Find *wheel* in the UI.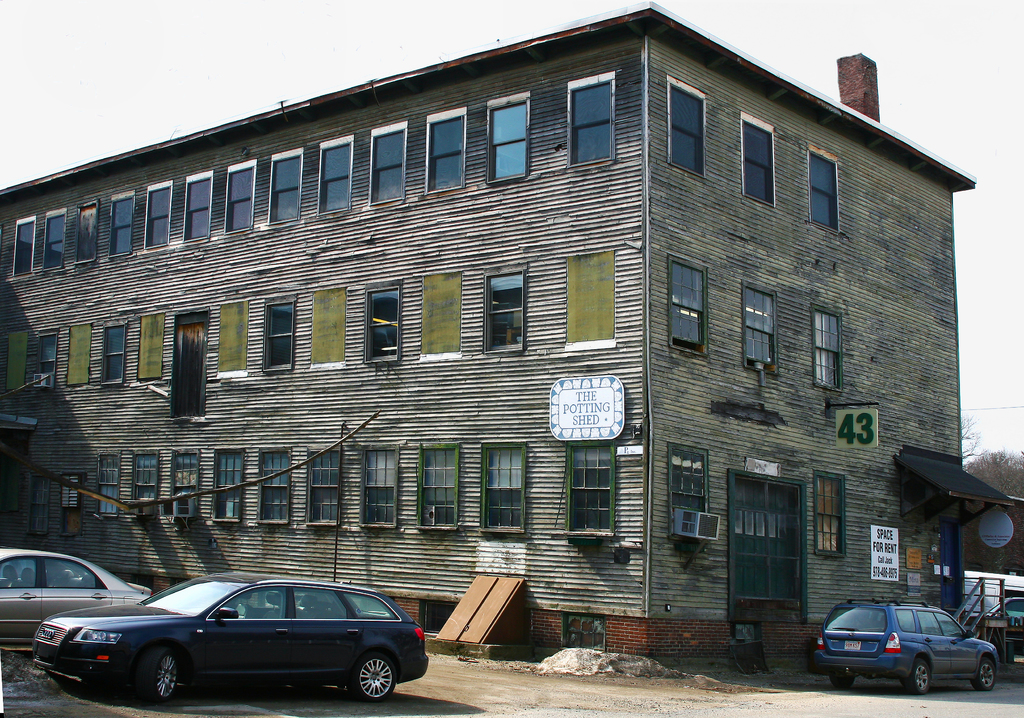
UI element at crop(136, 653, 184, 706).
